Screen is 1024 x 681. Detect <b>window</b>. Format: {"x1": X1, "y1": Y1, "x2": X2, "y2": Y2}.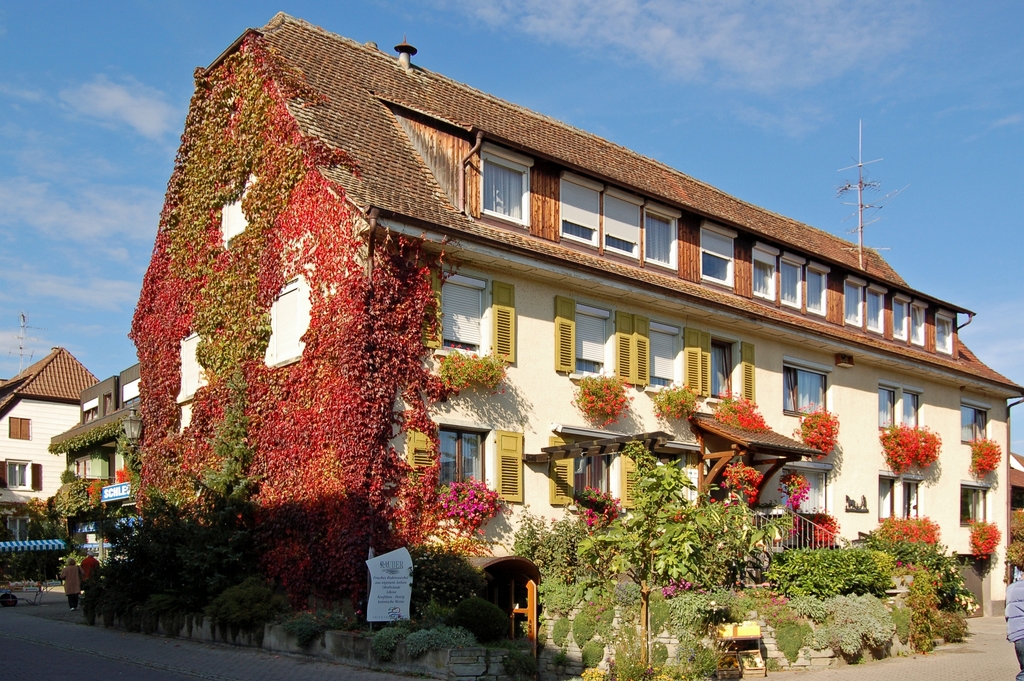
{"x1": 866, "y1": 289, "x2": 881, "y2": 331}.
